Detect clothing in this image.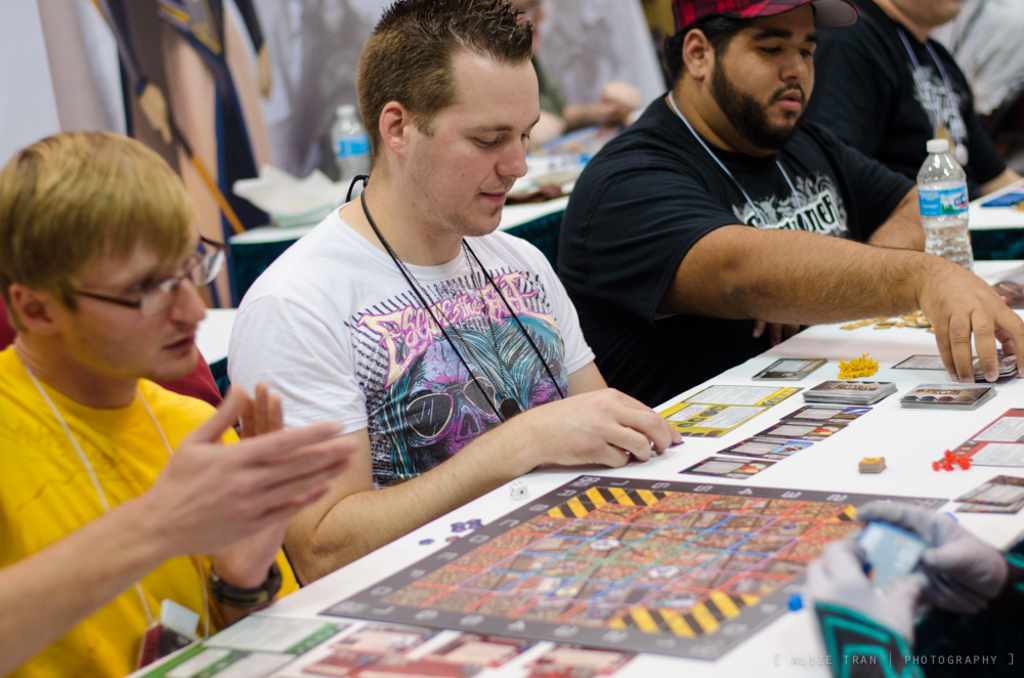
Detection: (x1=220, y1=215, x2=596, y2=522).
